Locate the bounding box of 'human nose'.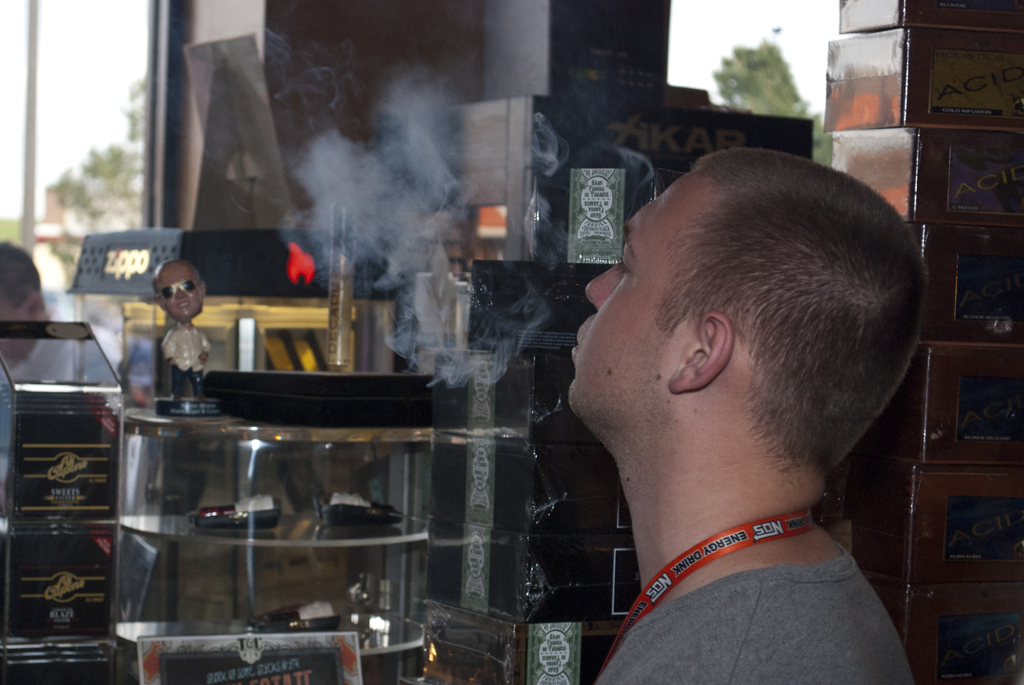
Bounding box: [584,263,620,306].
